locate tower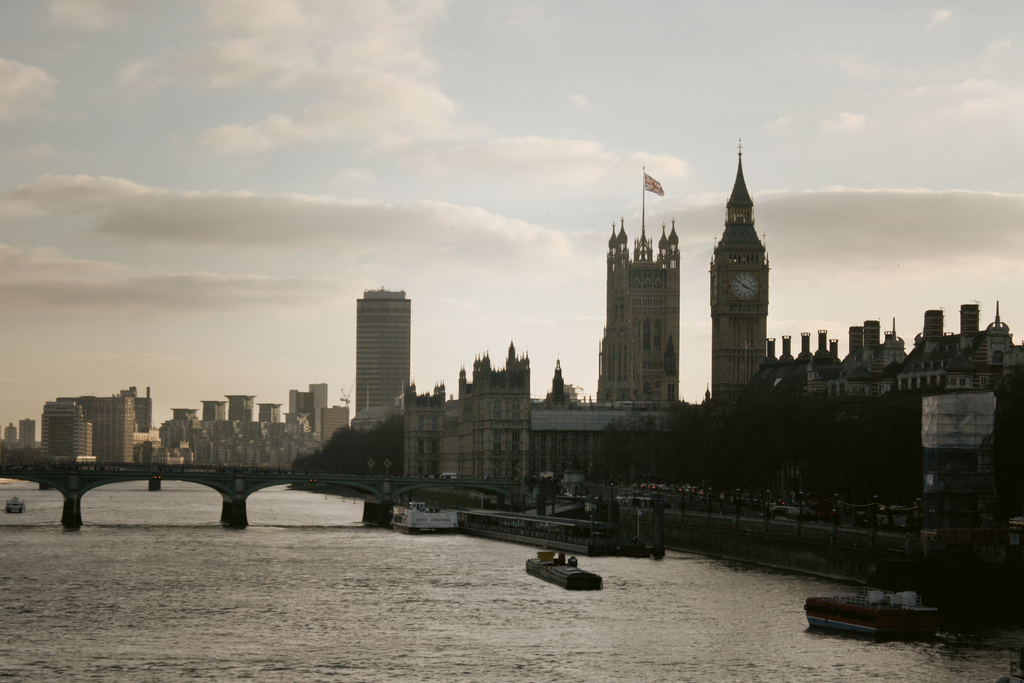
[596, 220, 679, 411]
